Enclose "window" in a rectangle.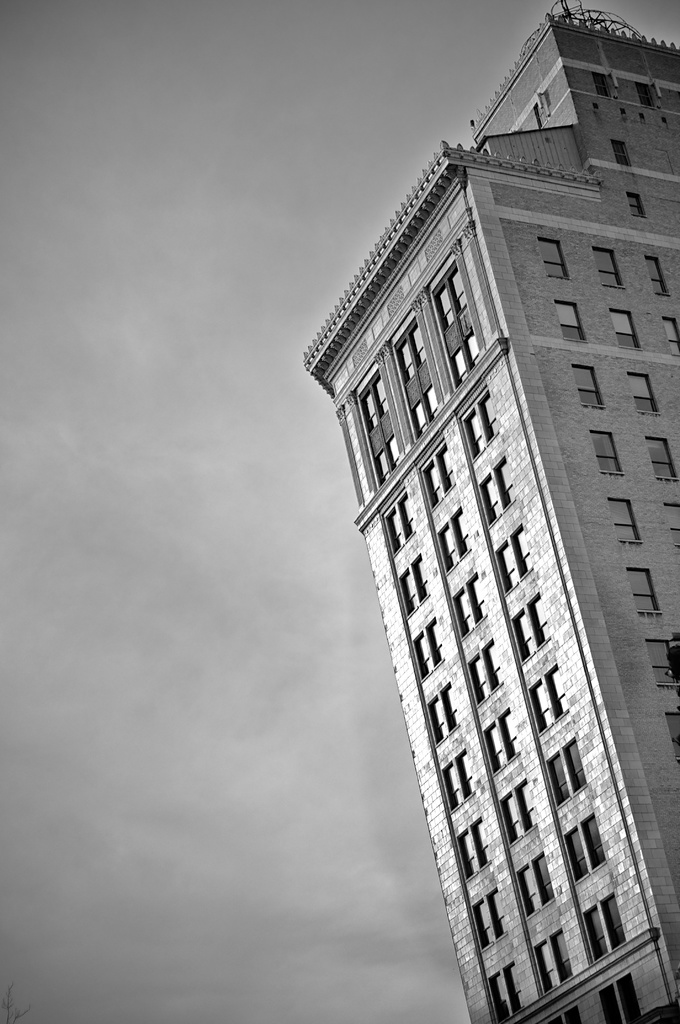
533:941:562:990.
